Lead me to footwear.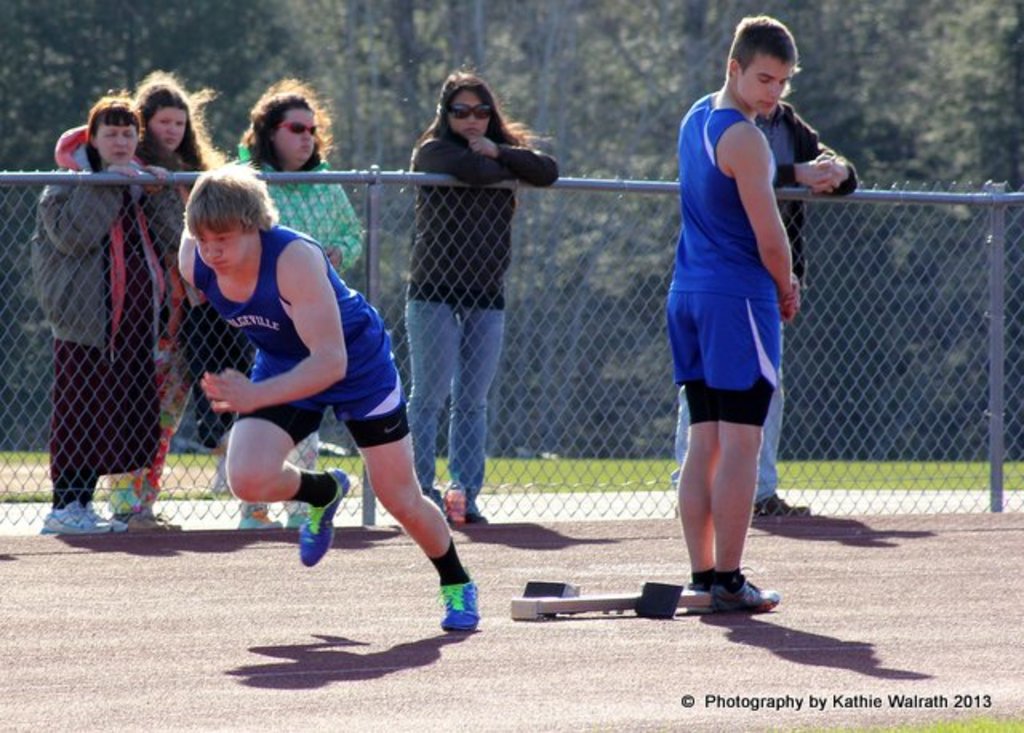
Lead to box=[688, 562, 718, 611].
